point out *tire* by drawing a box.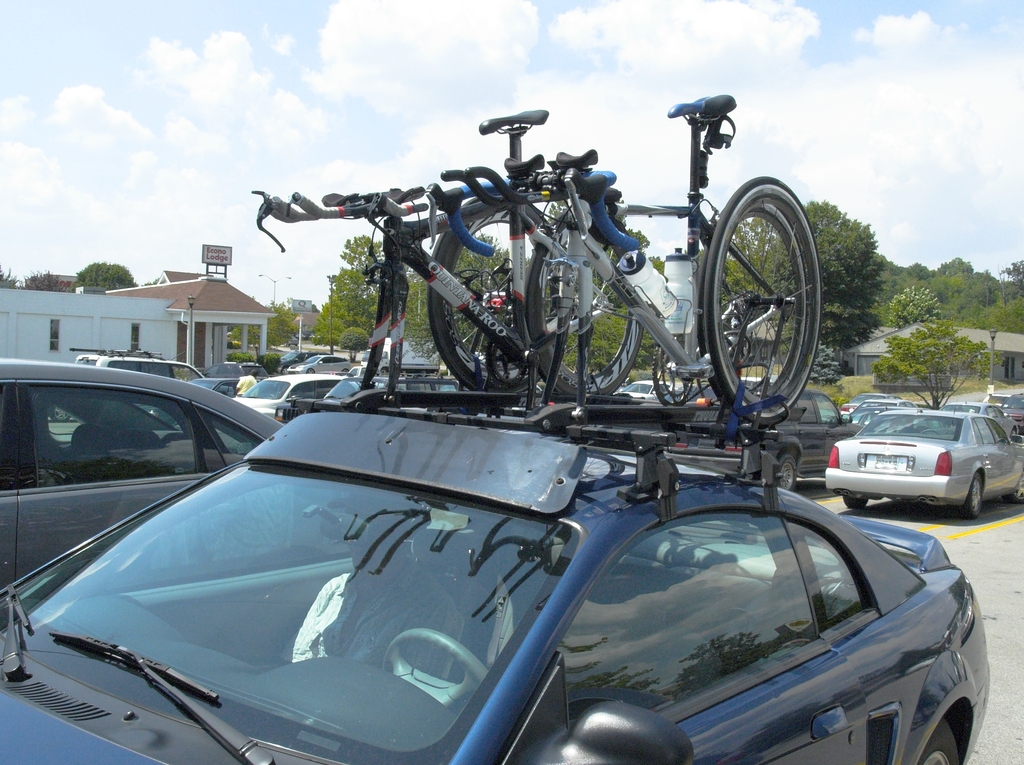
957, 470, 984, 519.
